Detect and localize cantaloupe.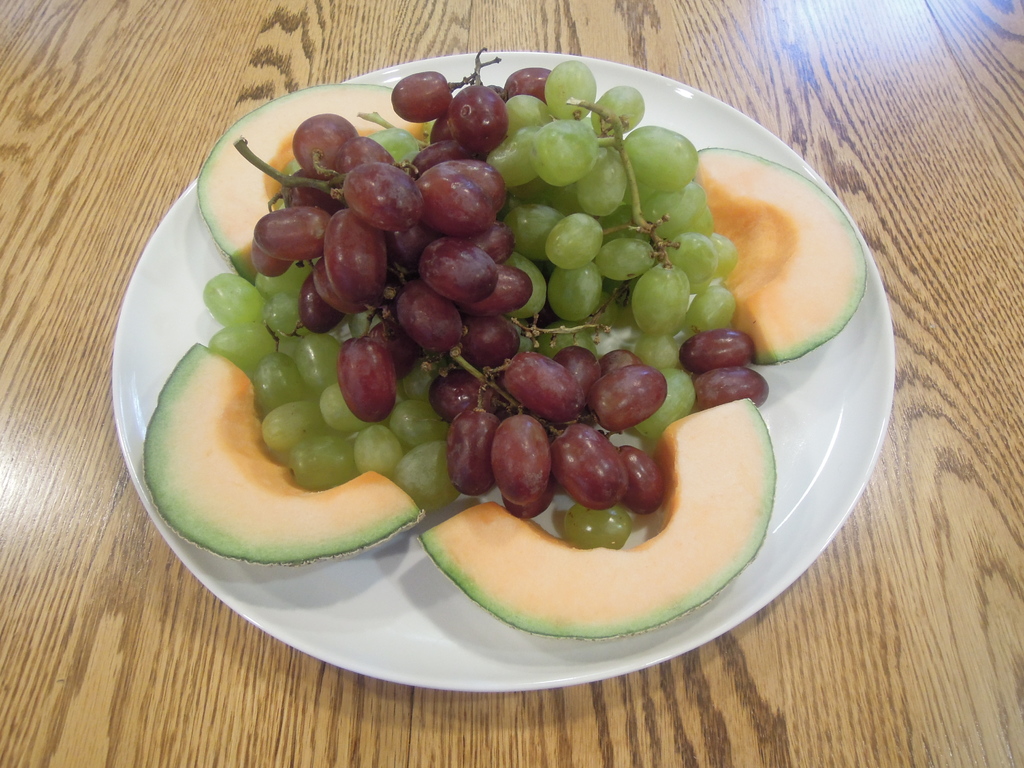
Localized at bbox=[198, 81, 429, 284].
